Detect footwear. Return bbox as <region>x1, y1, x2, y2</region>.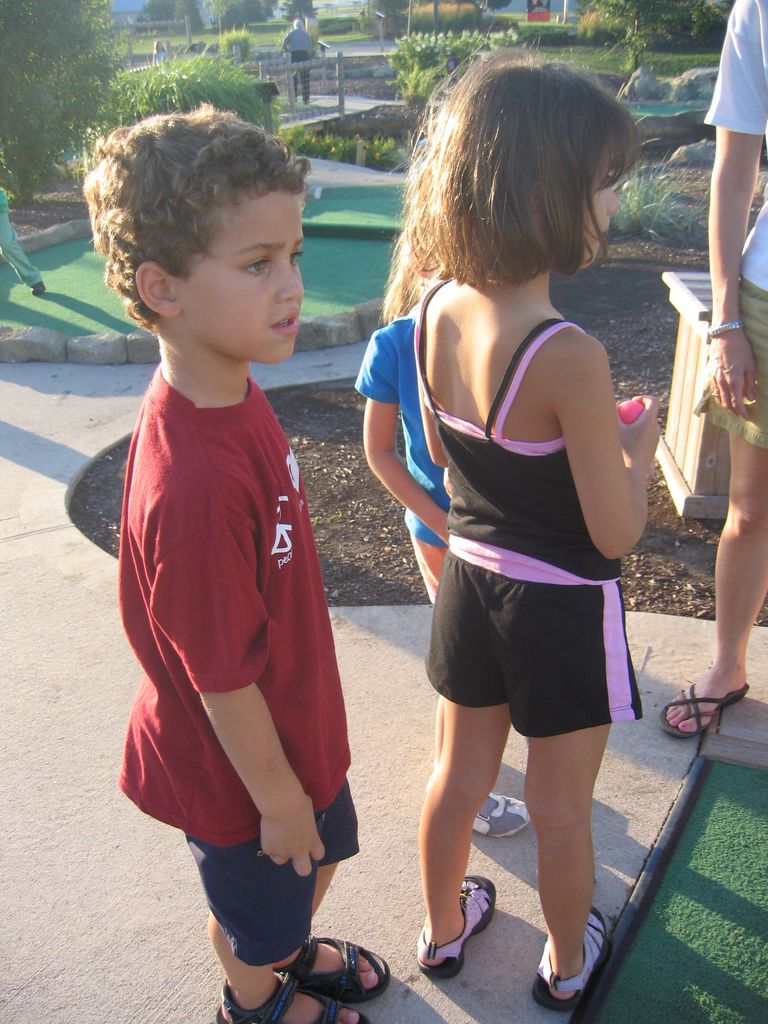
<region>32, 280, 42, 294</region>.
